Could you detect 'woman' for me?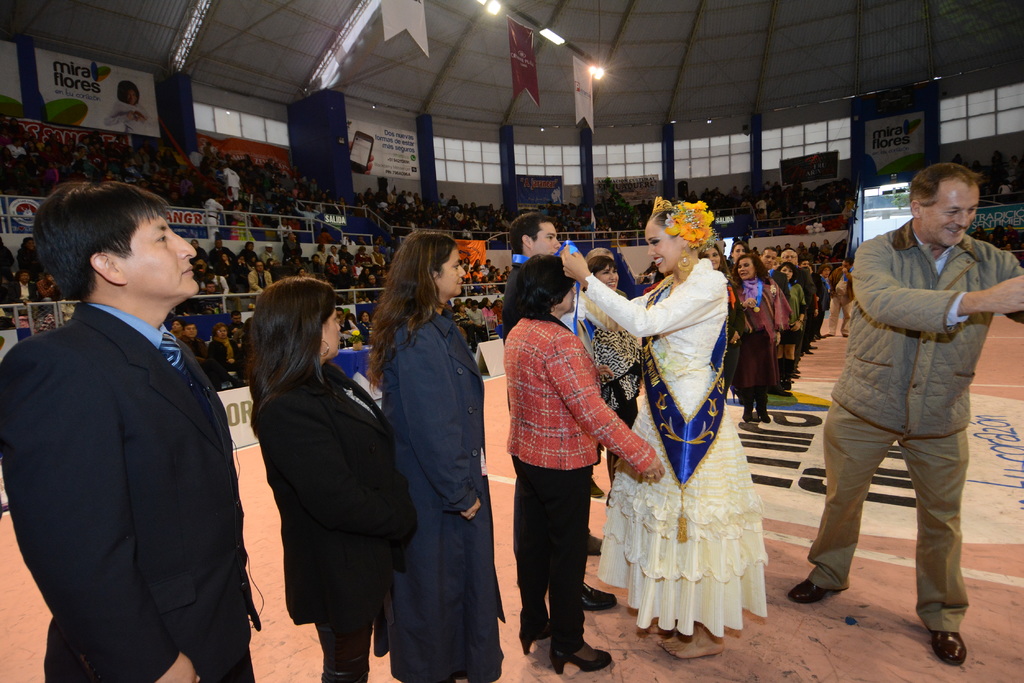
Detection result: 777 261 808 385.
